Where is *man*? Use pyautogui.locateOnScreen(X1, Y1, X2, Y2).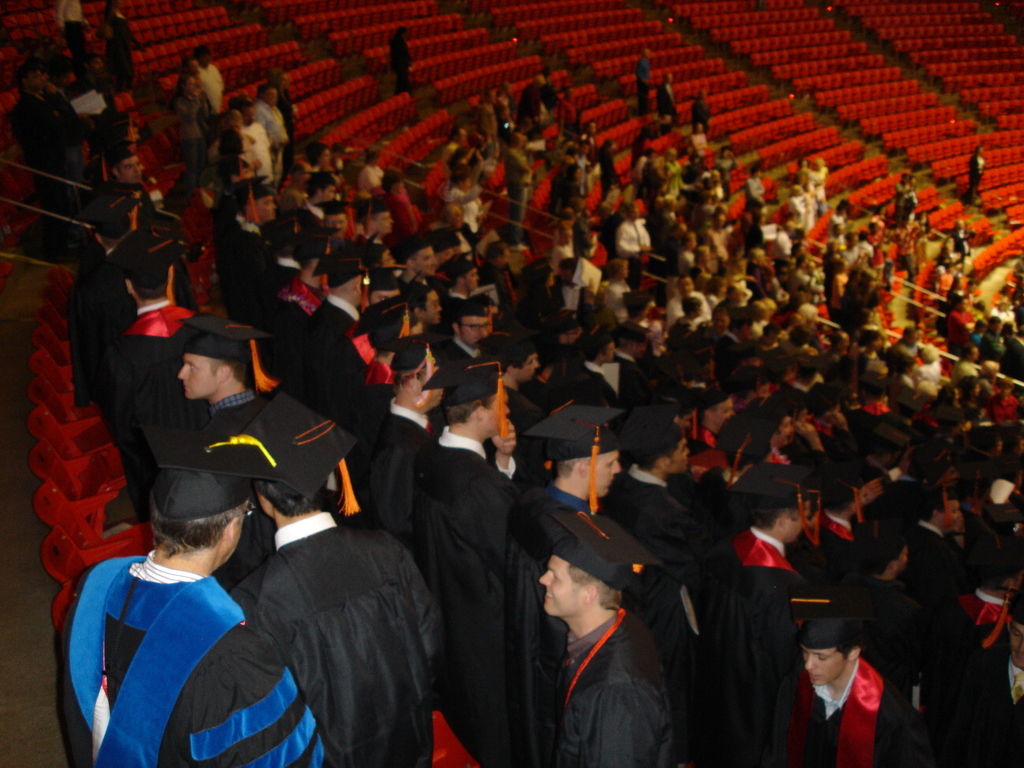
pyautogui.locateOnScreen(856, 508, 921, 679).
